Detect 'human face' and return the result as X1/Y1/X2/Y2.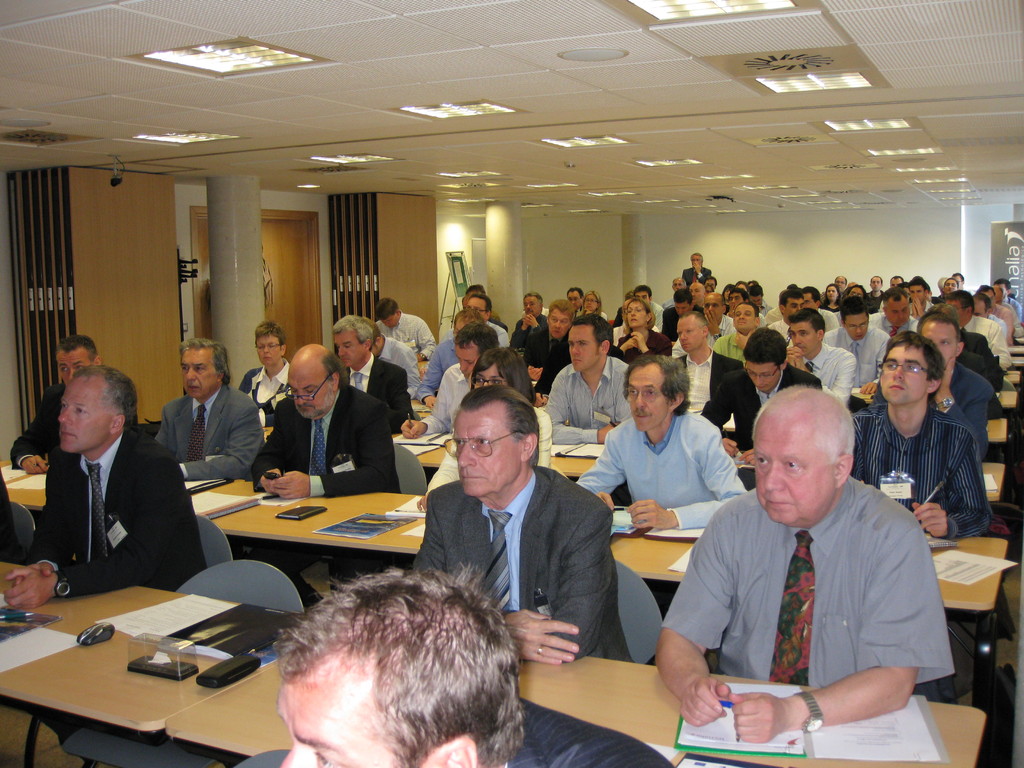
628/367/668/431.
